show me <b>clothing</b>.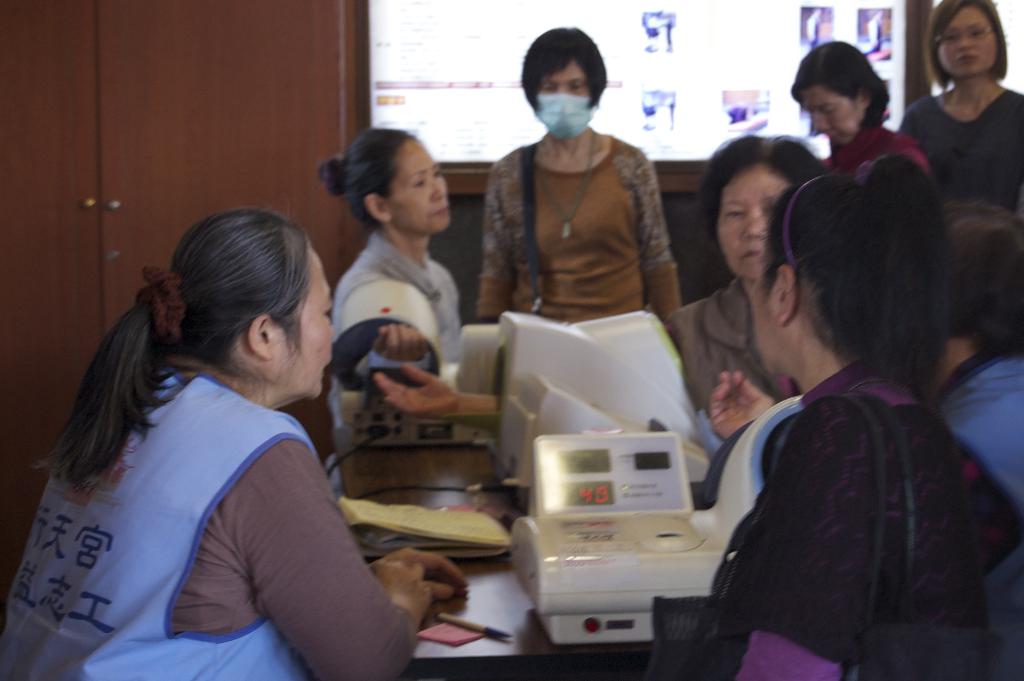
<b>clothing</b> is here: crop(926, 345, 1023, 495).
